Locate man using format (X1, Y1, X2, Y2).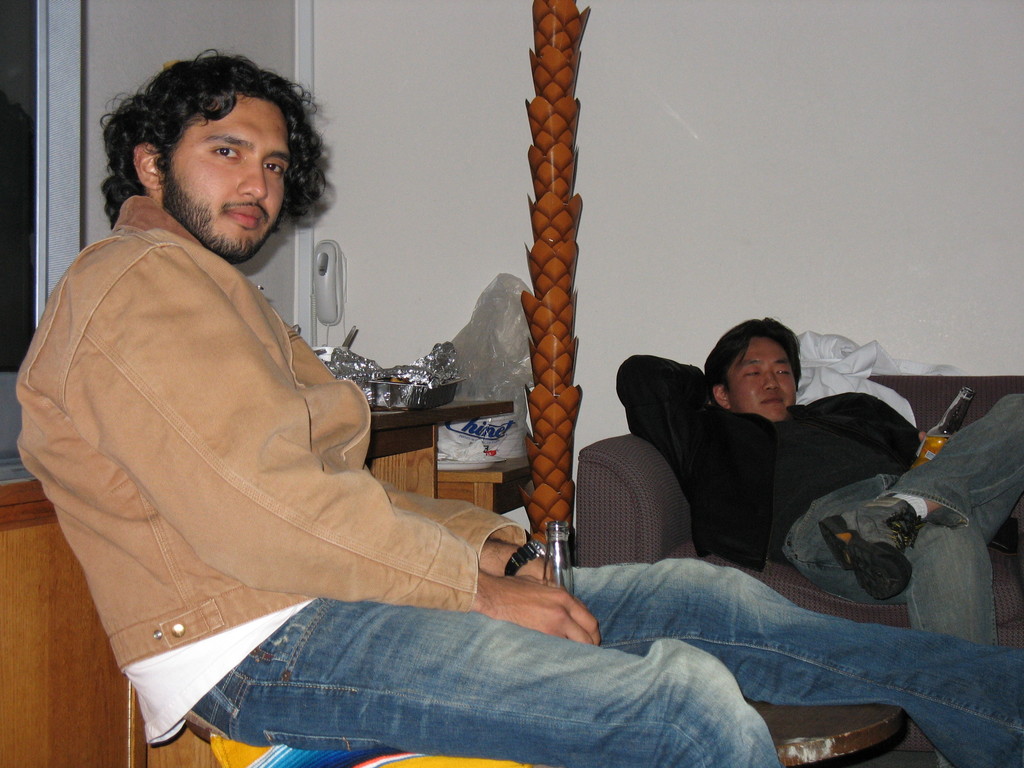
(591, 326, 948, 603).
